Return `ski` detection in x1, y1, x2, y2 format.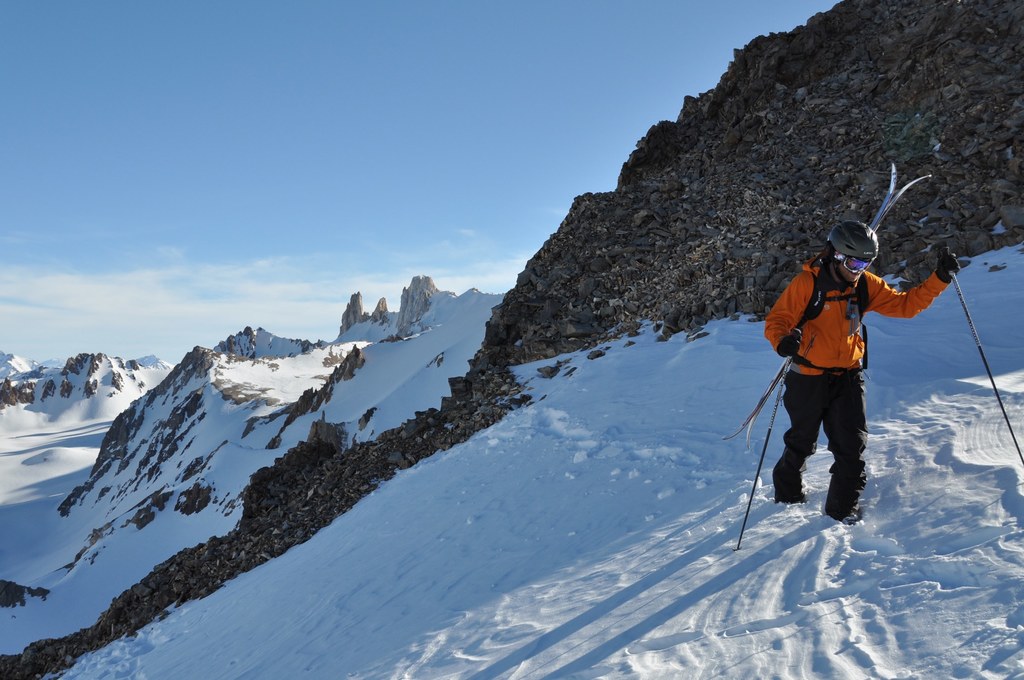
740, 171, 936, 461.
